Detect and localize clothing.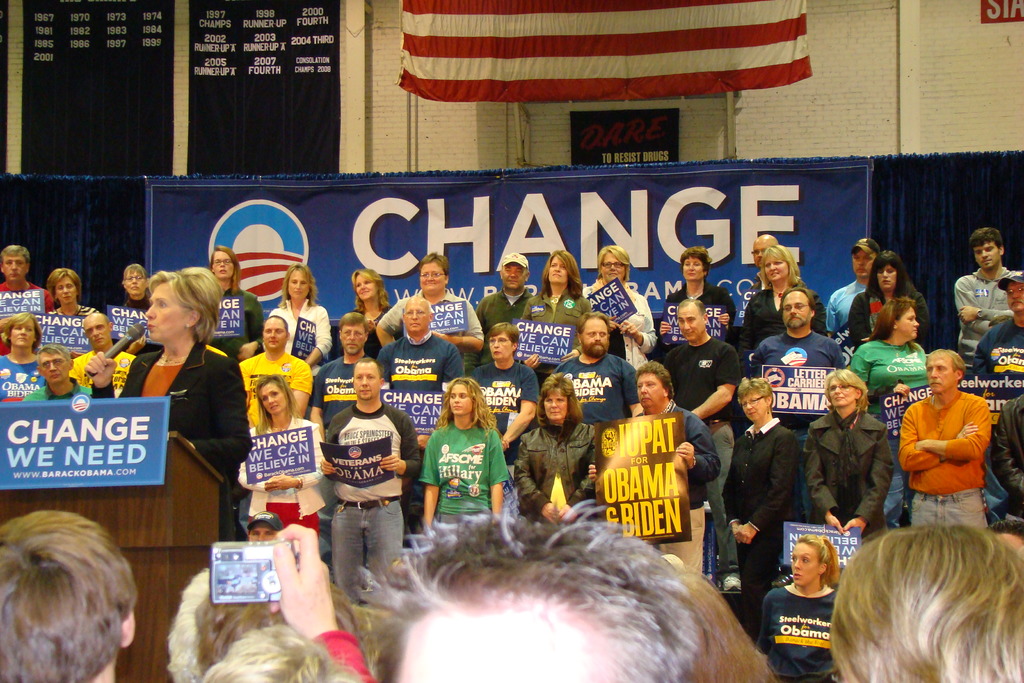
Localized at {"left": 476, "top": 291, "right": 545, "bottom": 331}.
